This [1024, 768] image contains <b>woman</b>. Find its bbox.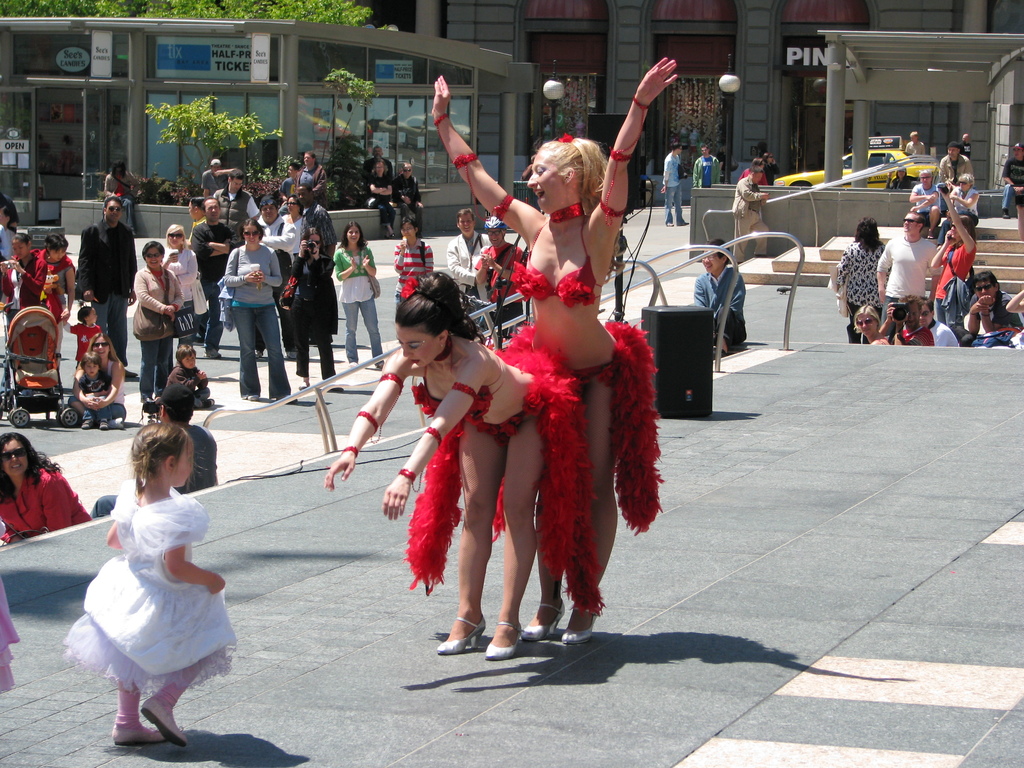
x1=854, y1=305, x2=888, y2=340.
